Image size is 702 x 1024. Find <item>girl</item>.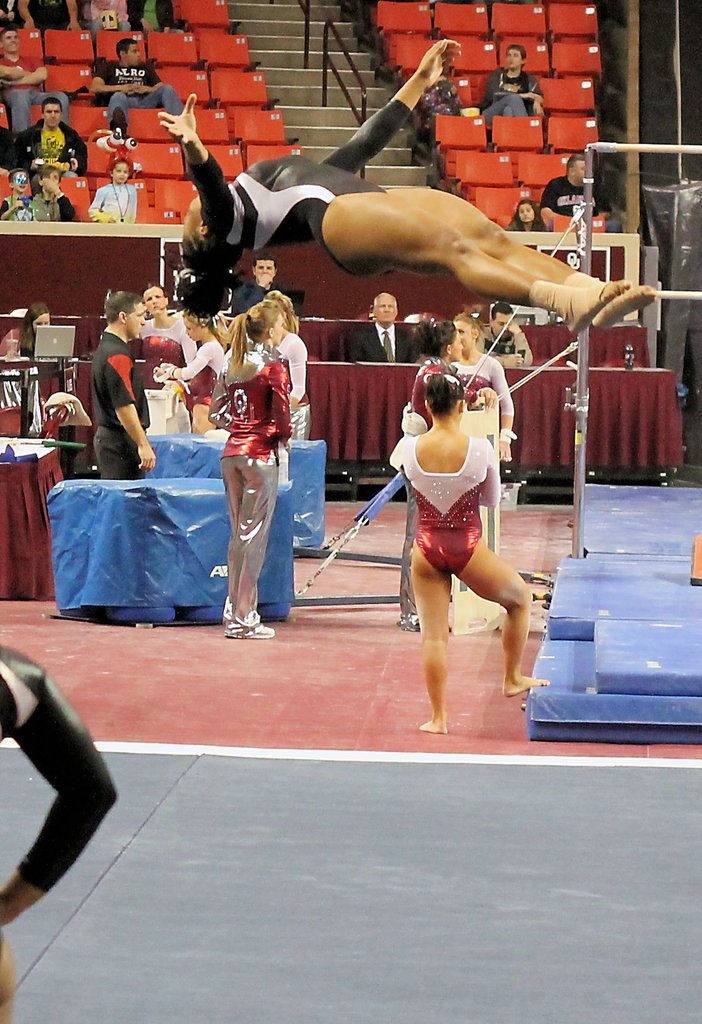
209 303 291 641.
